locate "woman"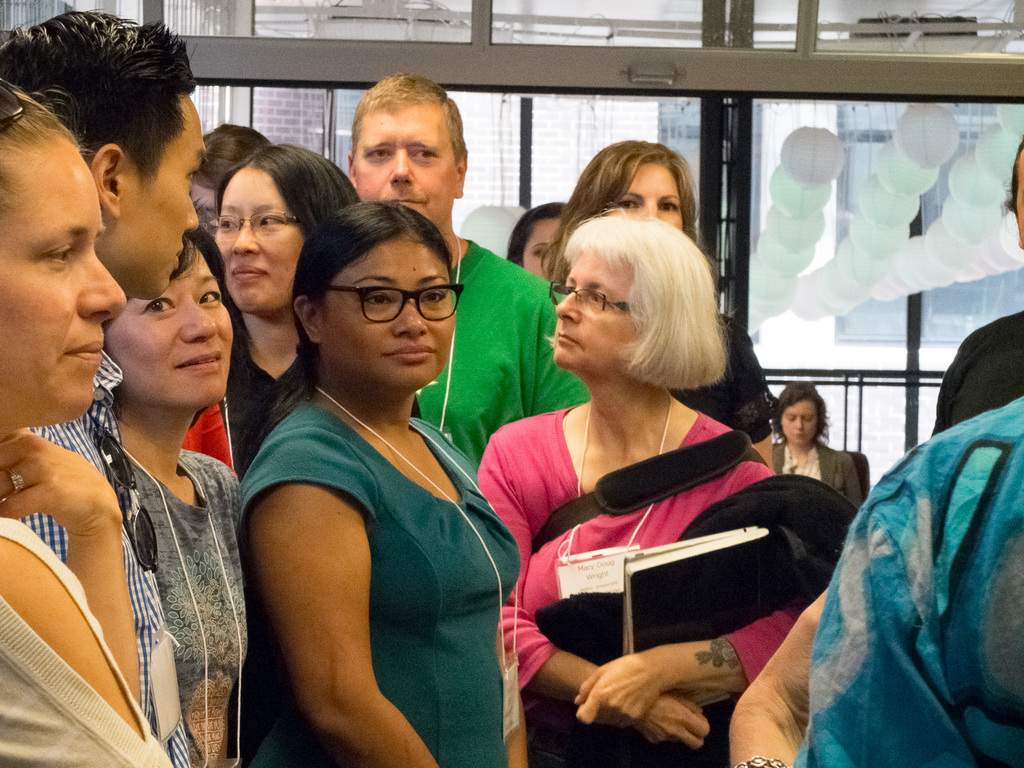
<box>187,117,273,231</box>
